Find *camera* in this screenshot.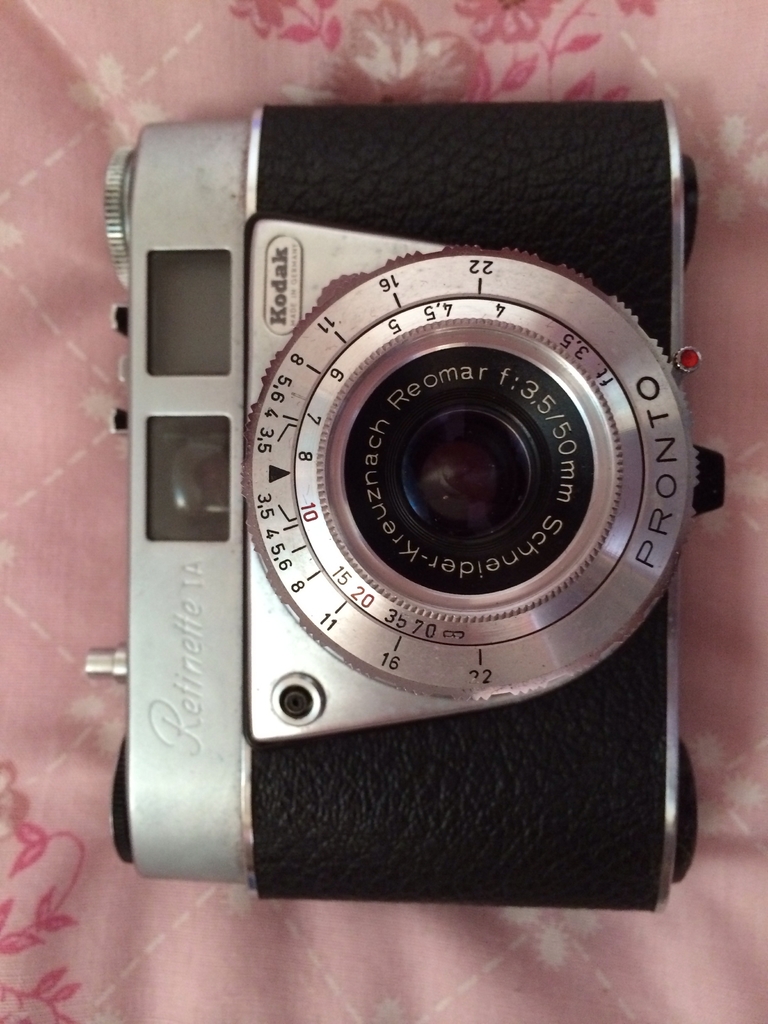
The bounding box for *camera* is bbox=[82, 99, 731, 914].
